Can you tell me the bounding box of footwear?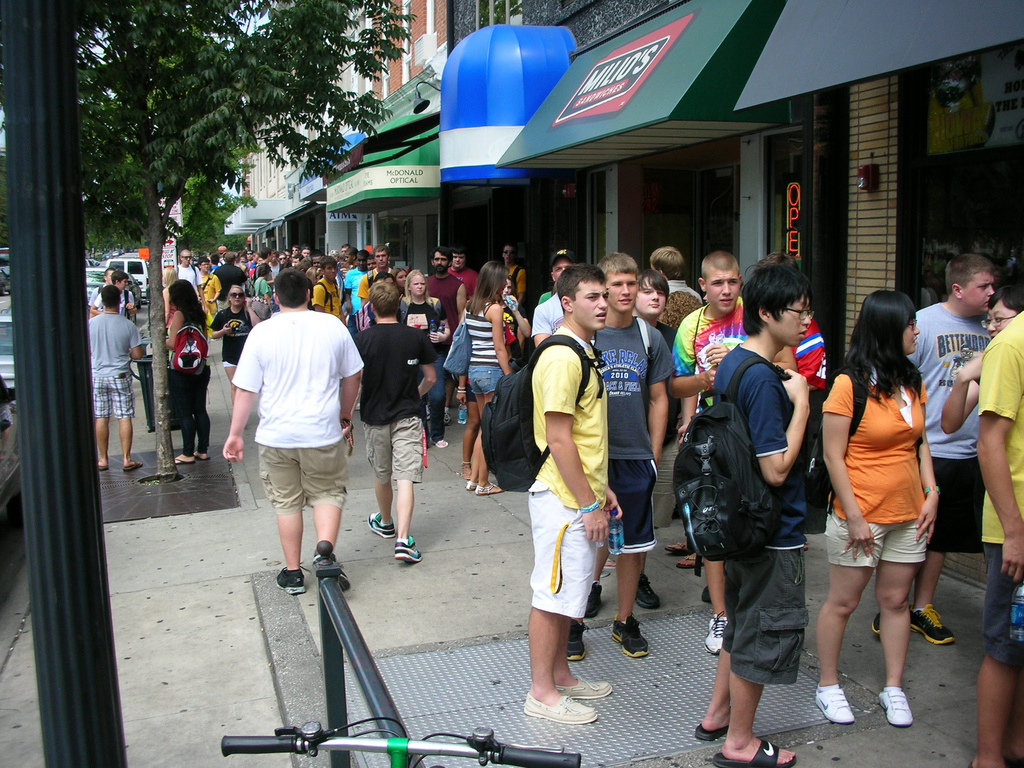
(left=611, top=620, right=655, bottom=655).
